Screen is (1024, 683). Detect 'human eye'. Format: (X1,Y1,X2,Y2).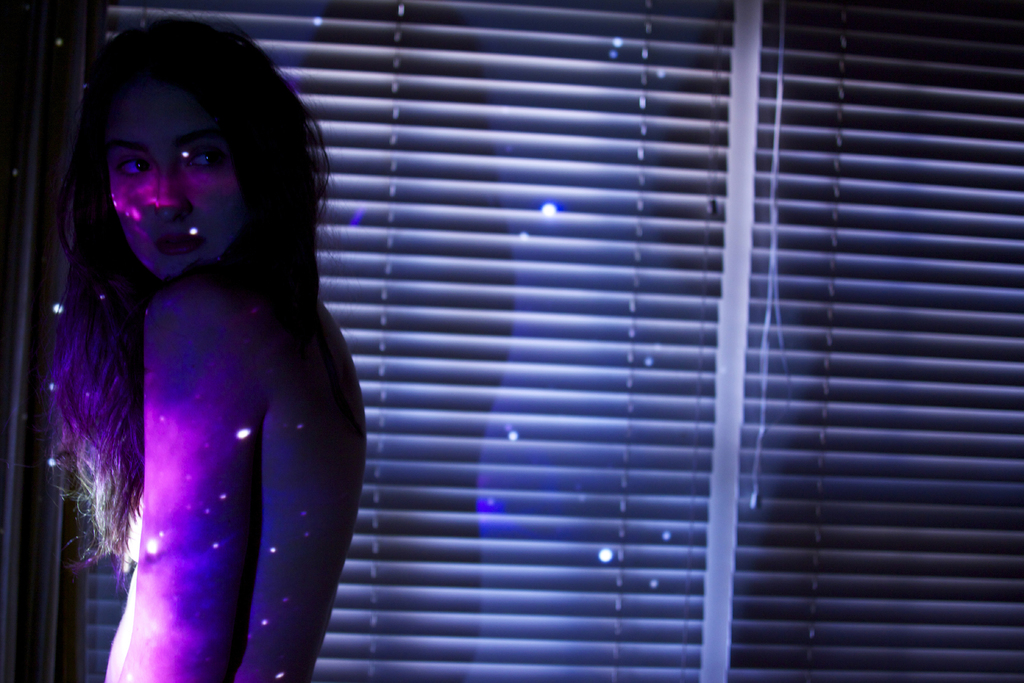
(116,157,147,178).
